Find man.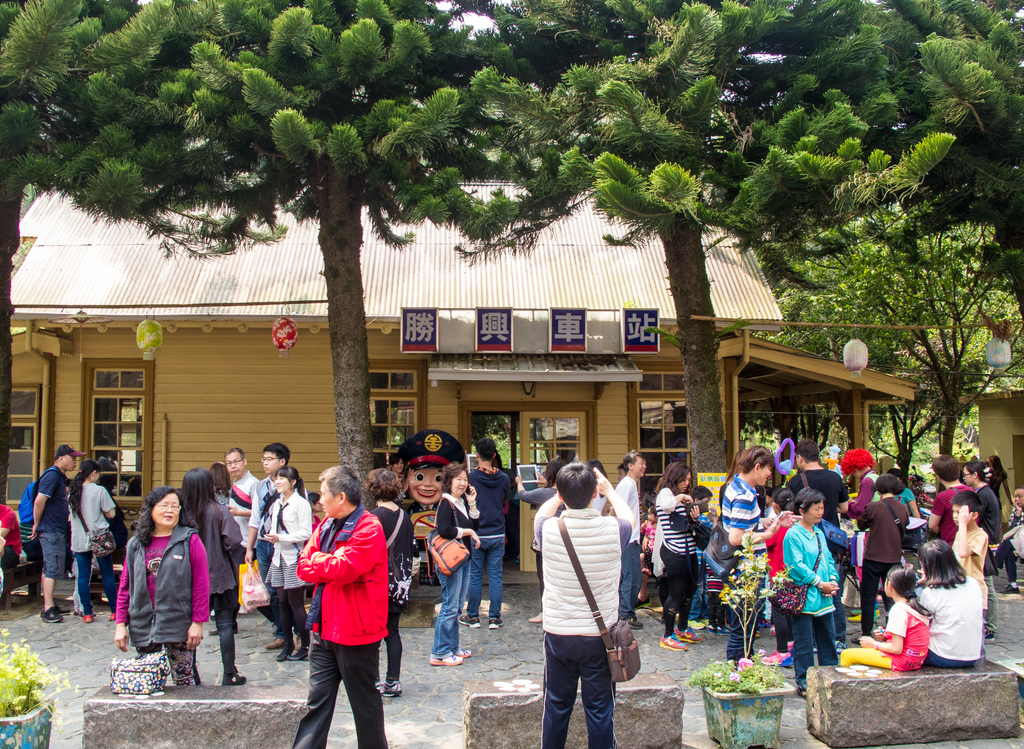
x1=525, y1=458, x2=637, y2=736.
